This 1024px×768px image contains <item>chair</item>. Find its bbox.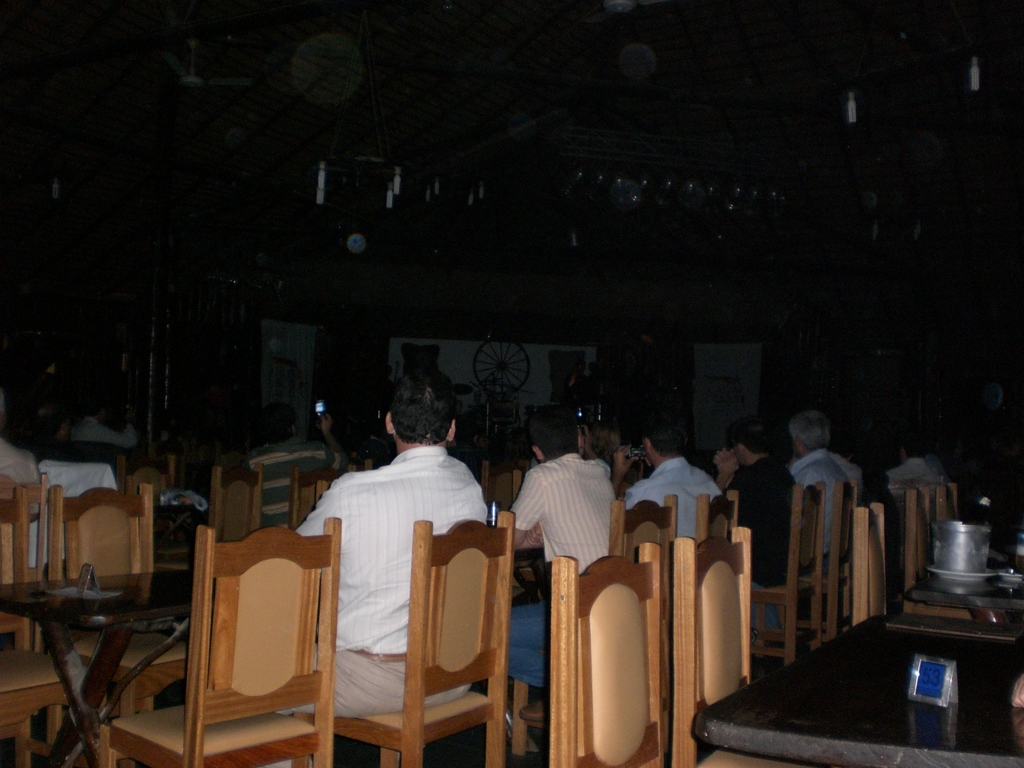
bbox=[936, 479, 957, 525].
